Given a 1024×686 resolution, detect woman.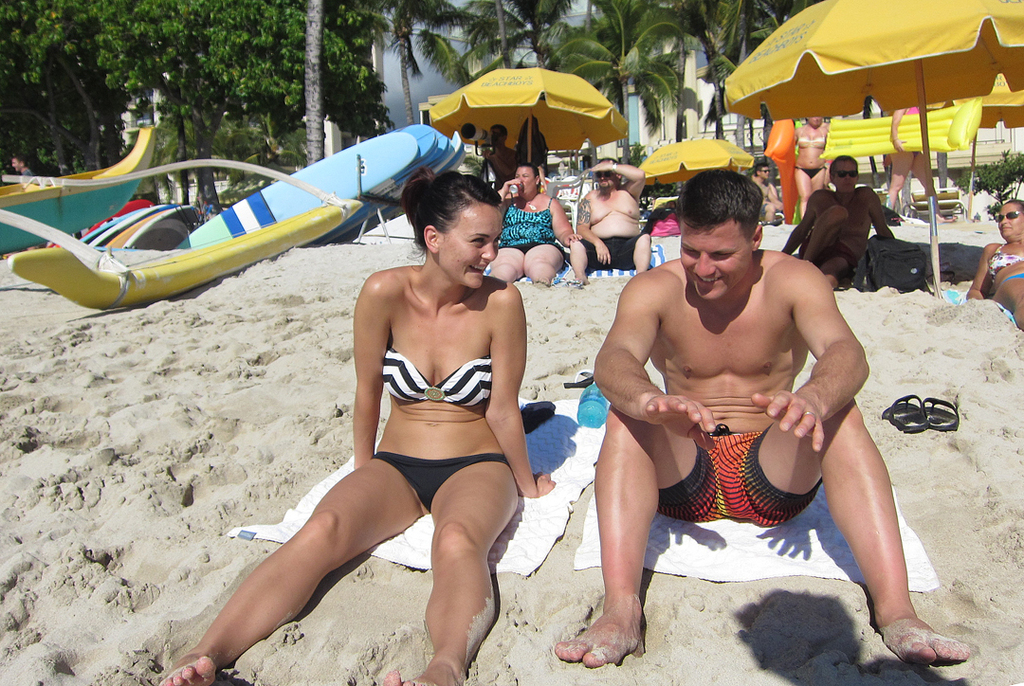
(left=883, top=110, right=949, bottom=228).
